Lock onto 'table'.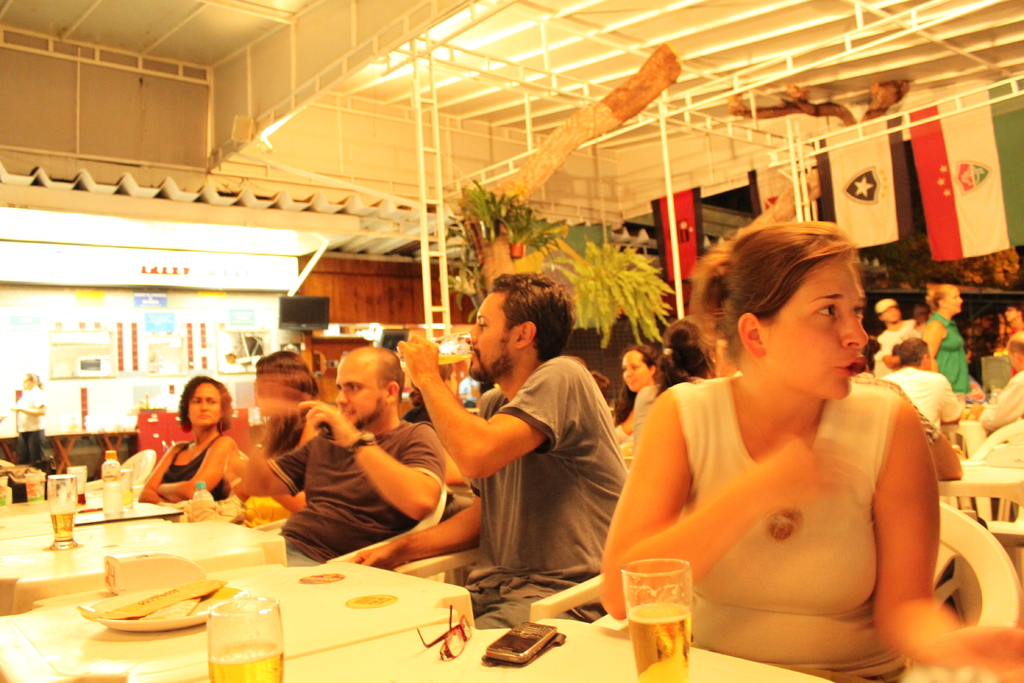
Locked: select_region(0, 518, 287, 619).
